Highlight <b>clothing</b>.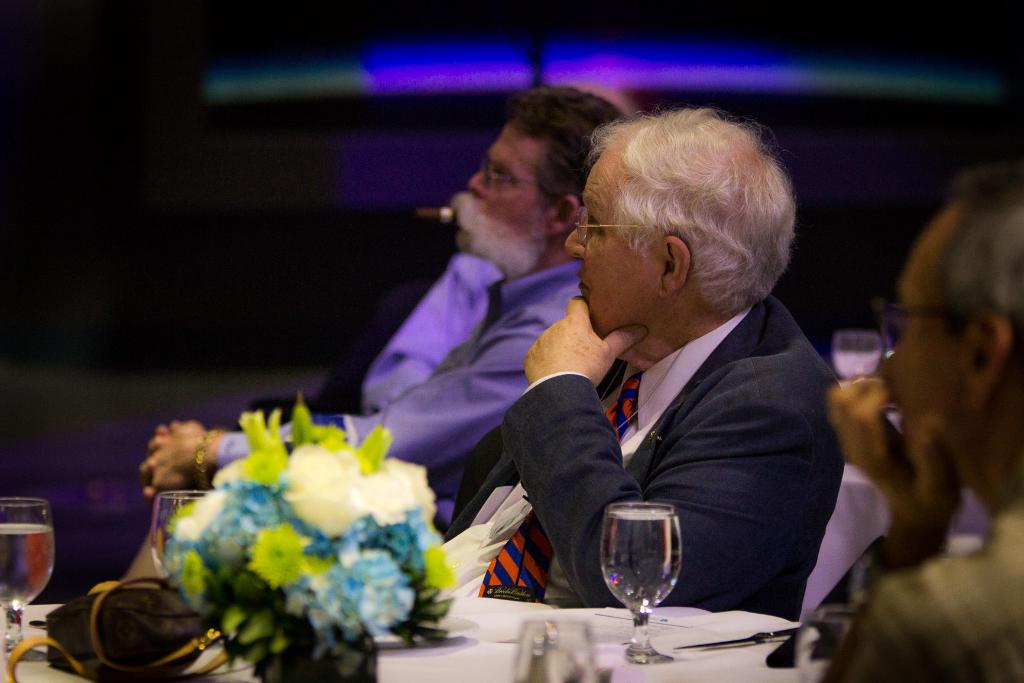
Highlighted region: 465 293 863 609.
